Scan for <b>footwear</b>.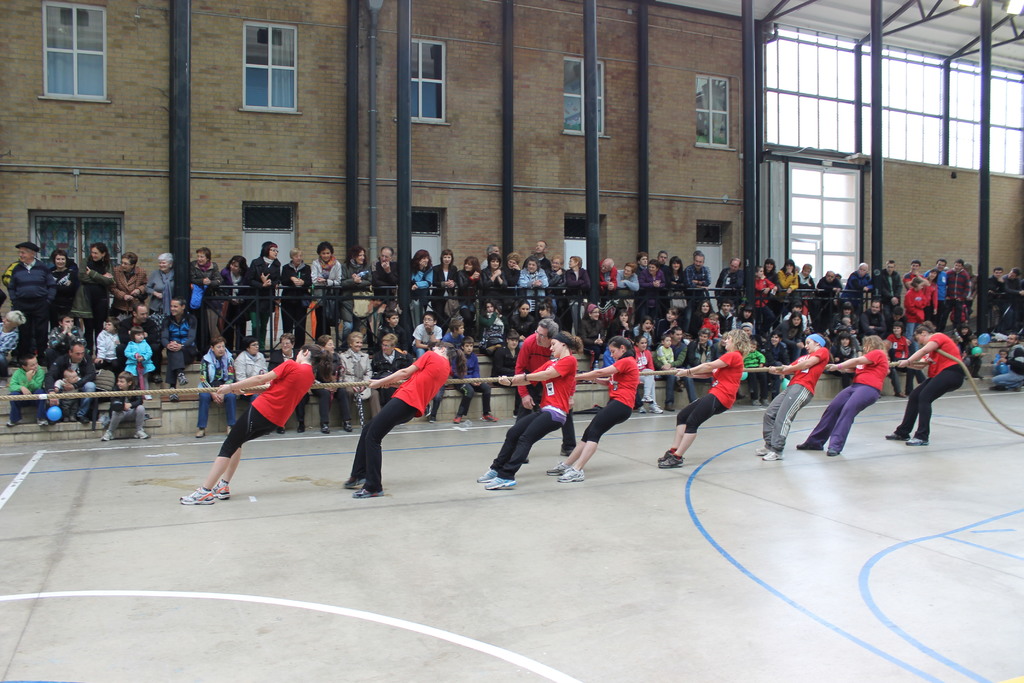
Scan result: <box>884,429,906,439</box>.
